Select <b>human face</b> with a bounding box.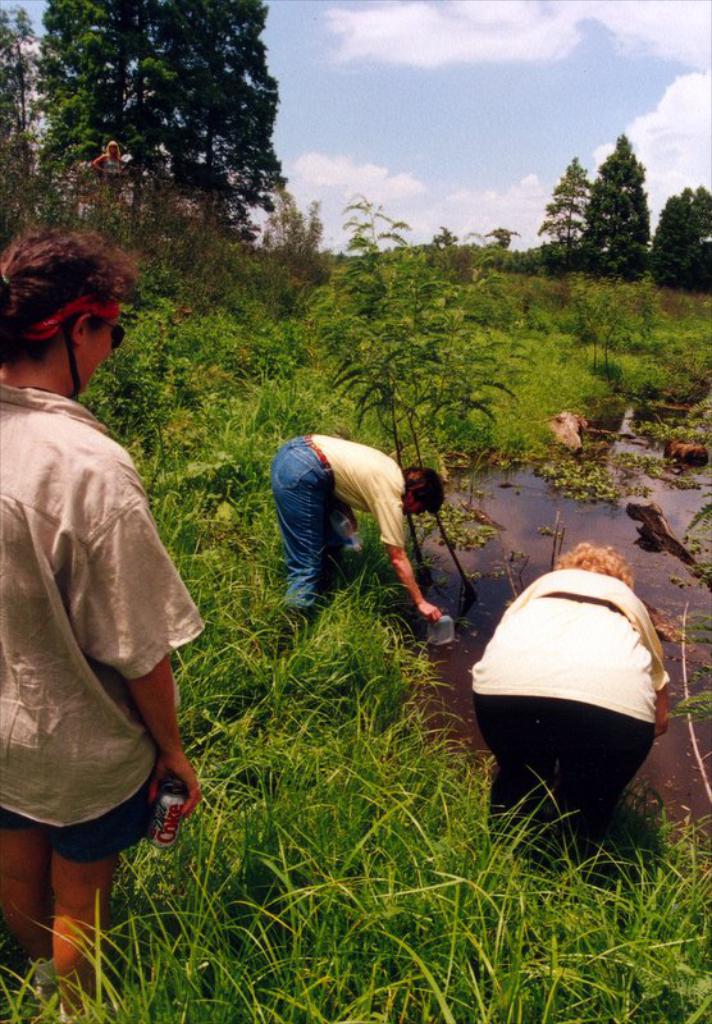
locate(72, 307, 115, 394).
